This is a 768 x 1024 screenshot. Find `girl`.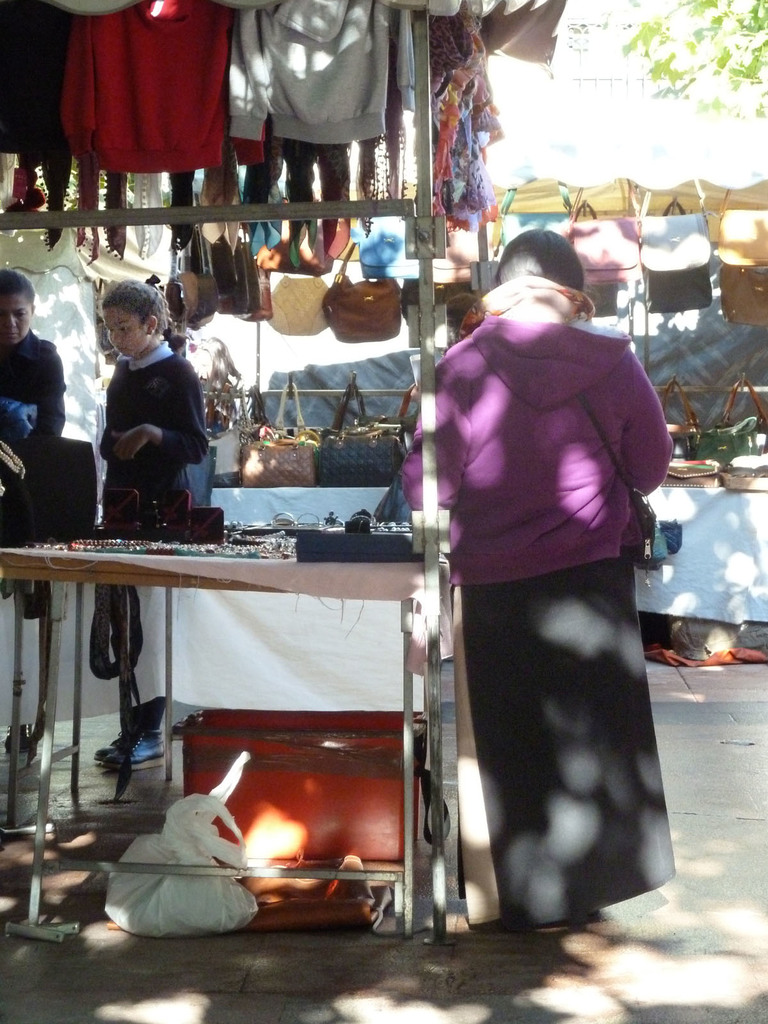
Bounding box: <bbox>102, 279, 212, 772</bbox>.
